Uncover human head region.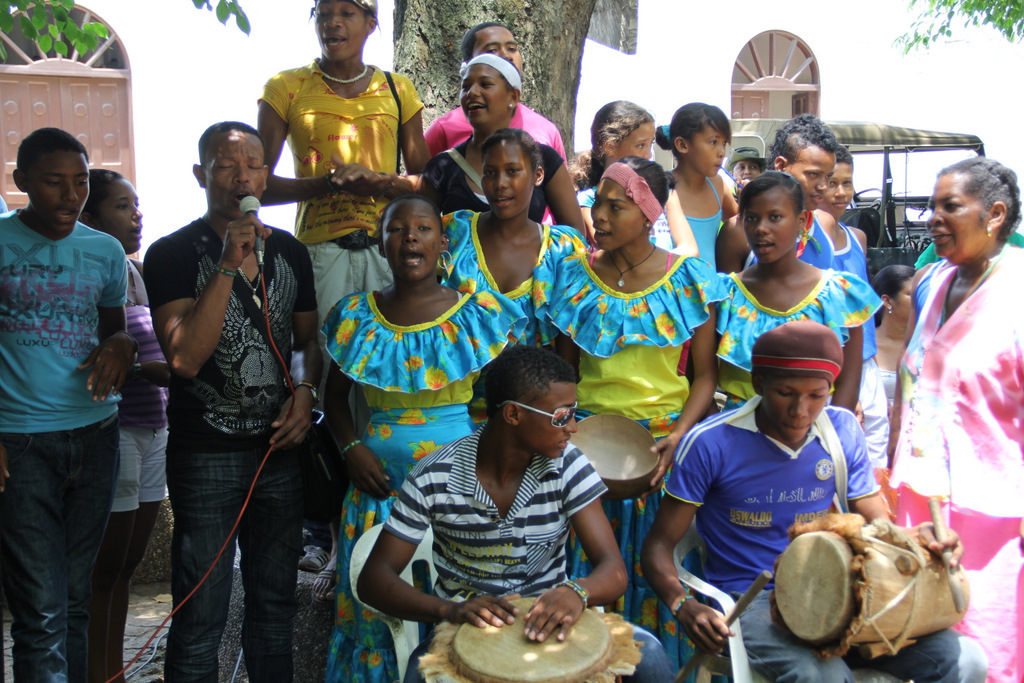
Uncovered: (x1=457, y1=50, x2=523, y2=131).
